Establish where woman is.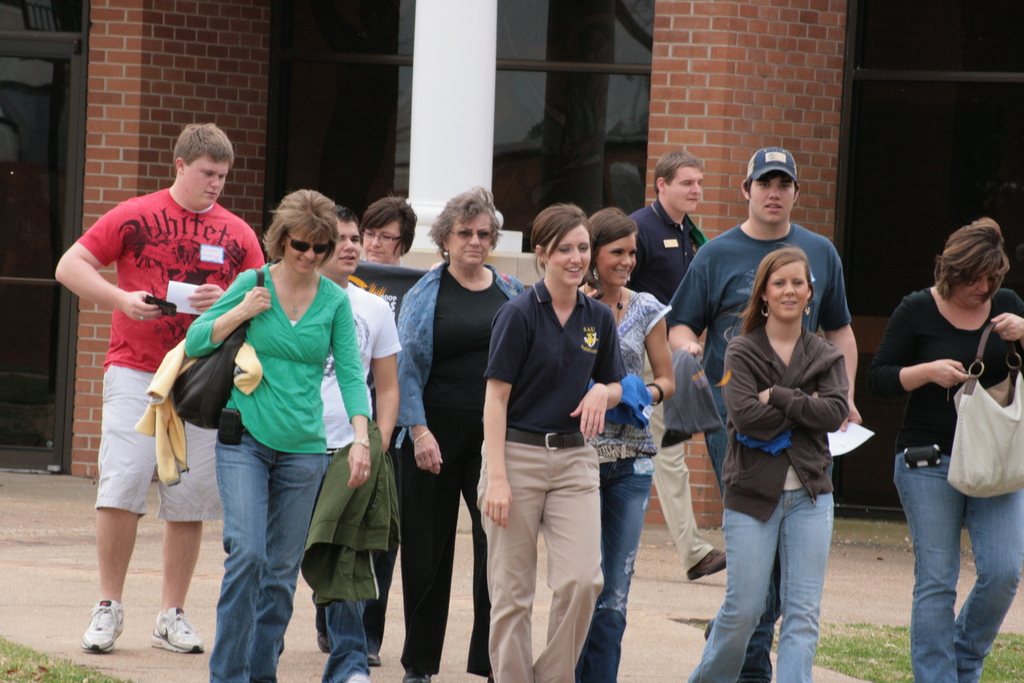
Established at region(181, 186, 372, 682).
